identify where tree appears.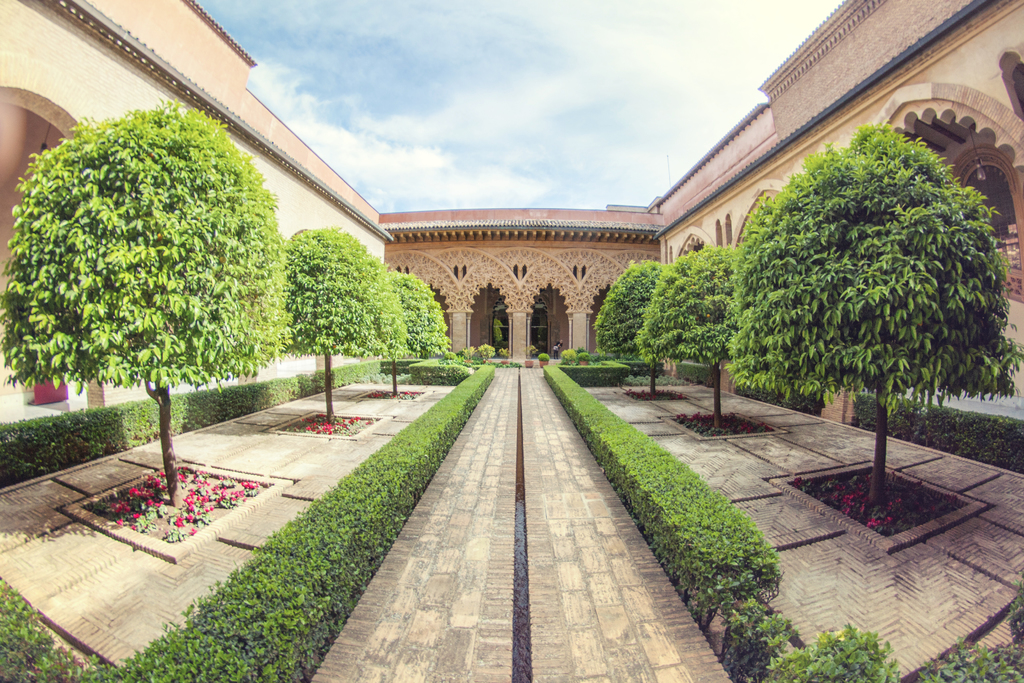
Appears at x1=0, y1=87, x2=284, y2=506.
